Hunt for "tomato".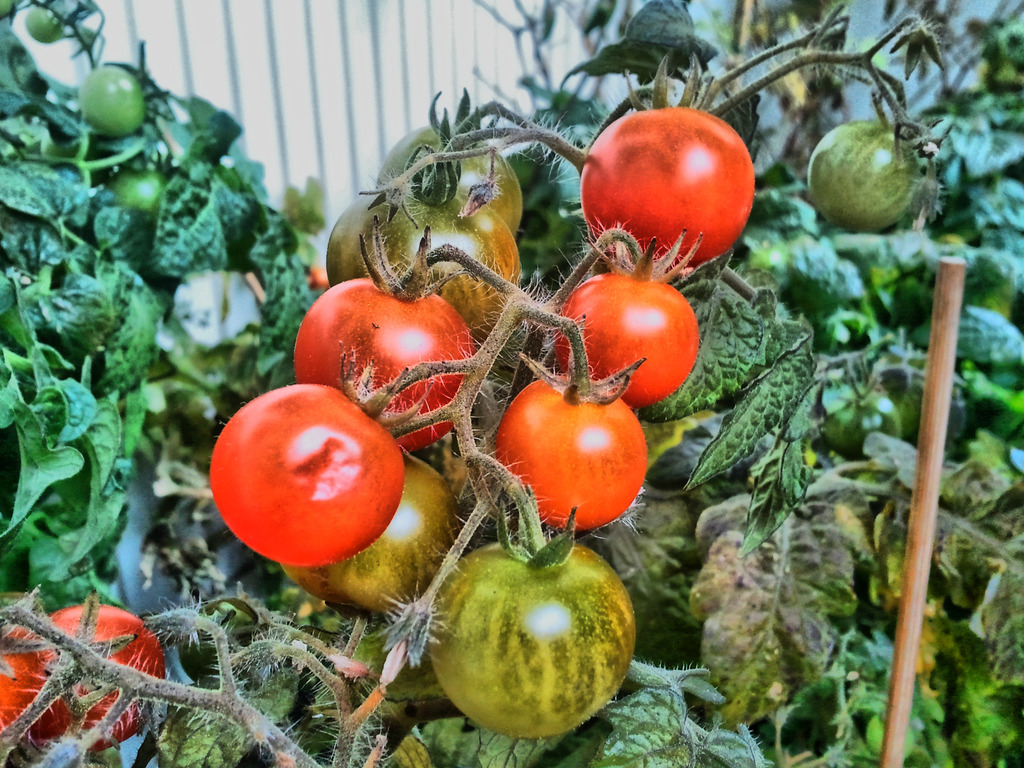
Hunted down at bbox=(497, 318, 649, 531).
